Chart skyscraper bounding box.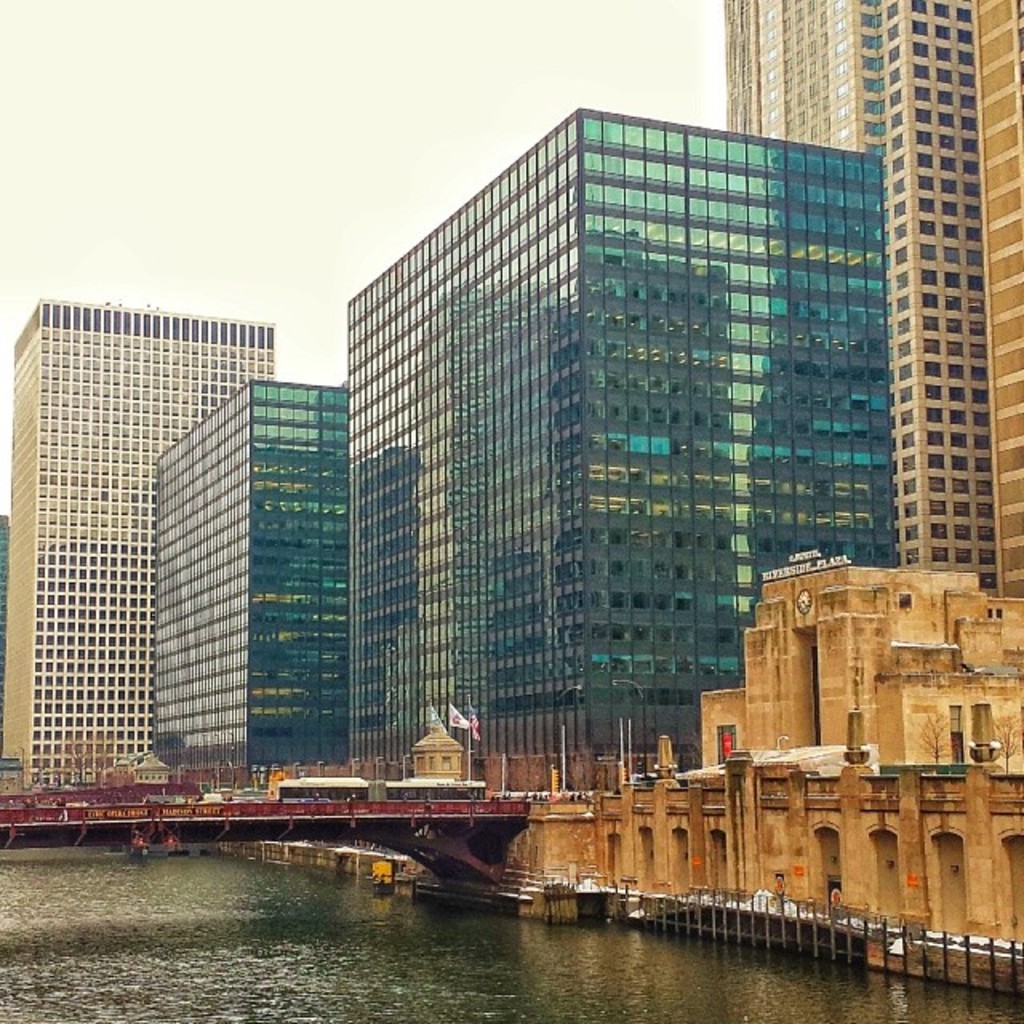
Charted: pyautogui.locateOnScreen(314, 110, 942, 837).
